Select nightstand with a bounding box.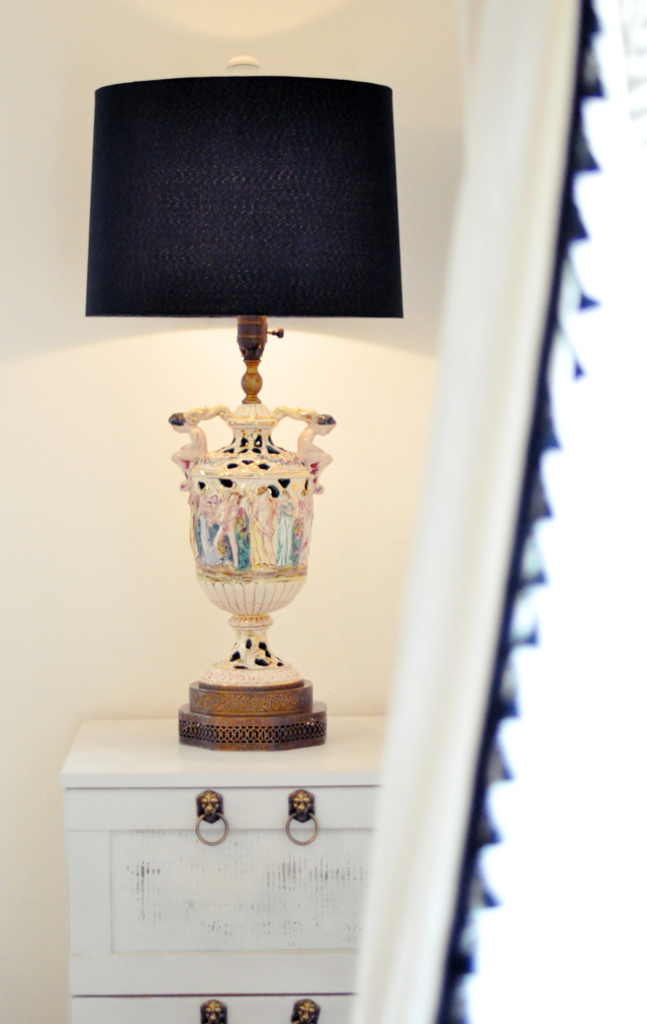
[56, 726, 384, 982].
